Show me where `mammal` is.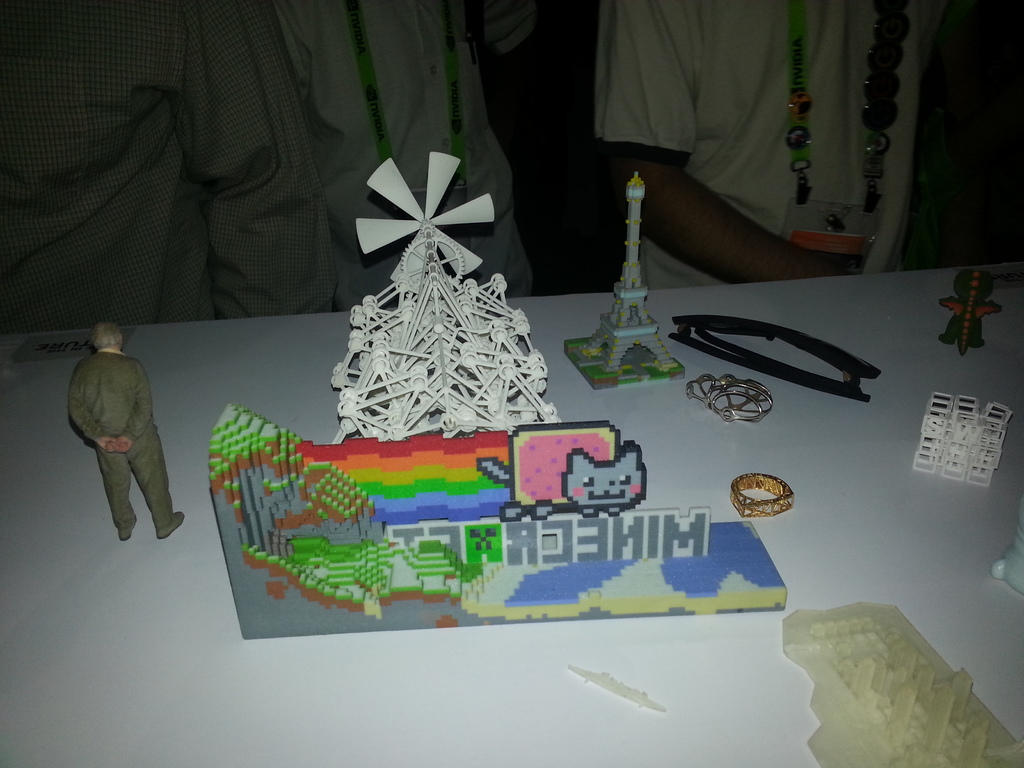
`mammal` is at select_region(3, 0, 344, 325).
